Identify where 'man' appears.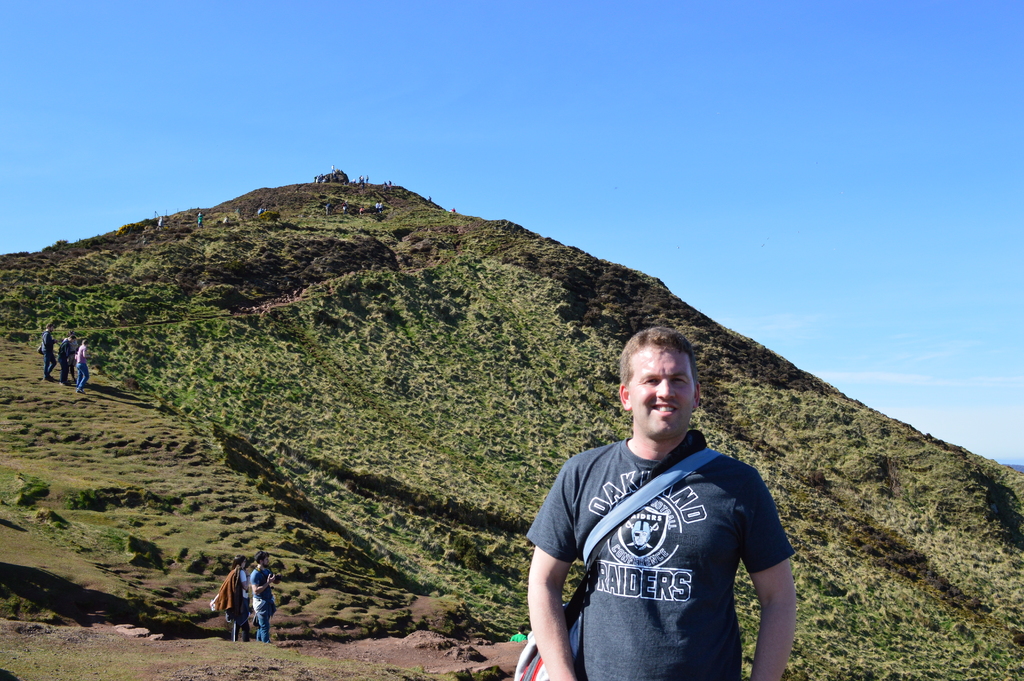
Appears at [518, 320, 804, 673].
